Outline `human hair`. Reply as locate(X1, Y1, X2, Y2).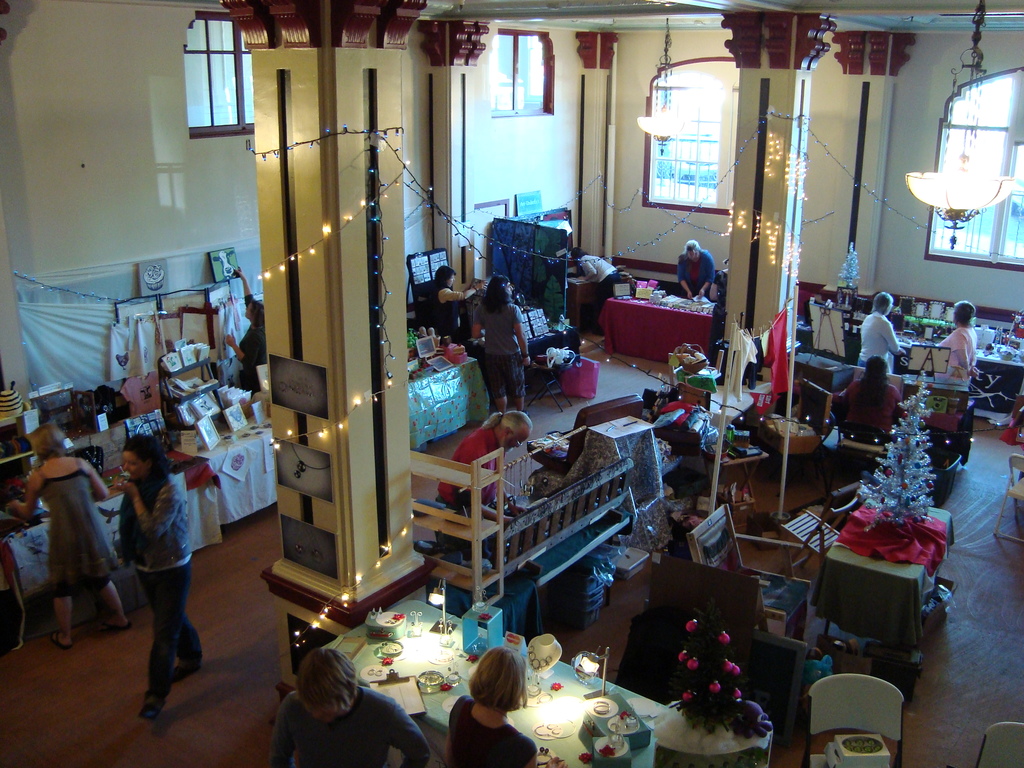
locate(479, 273, 513, 318).
